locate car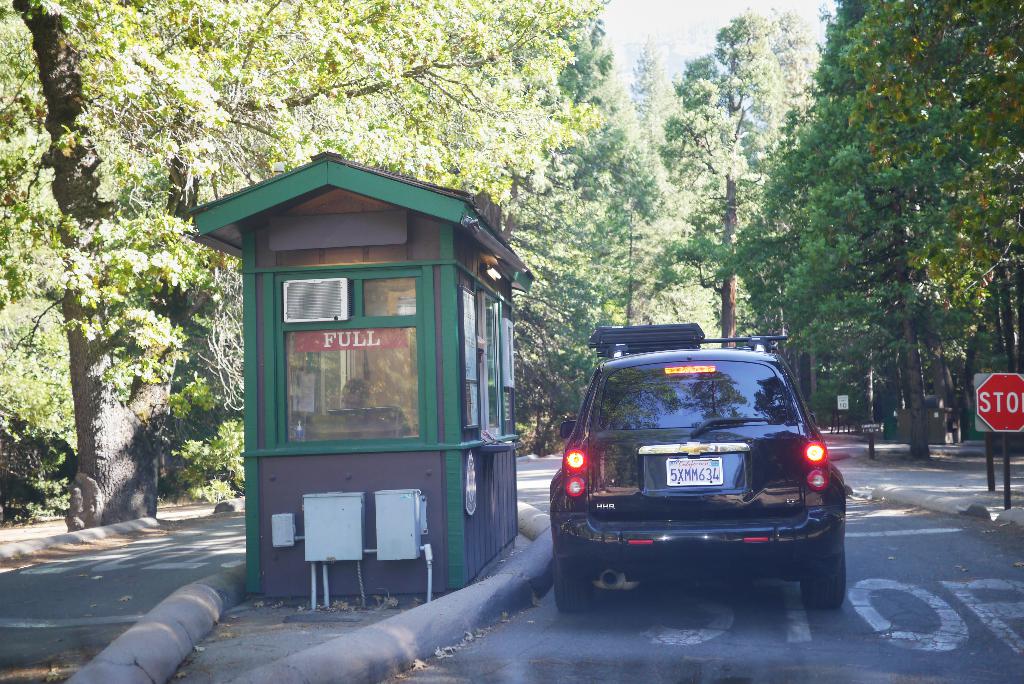
550:327:854:607
